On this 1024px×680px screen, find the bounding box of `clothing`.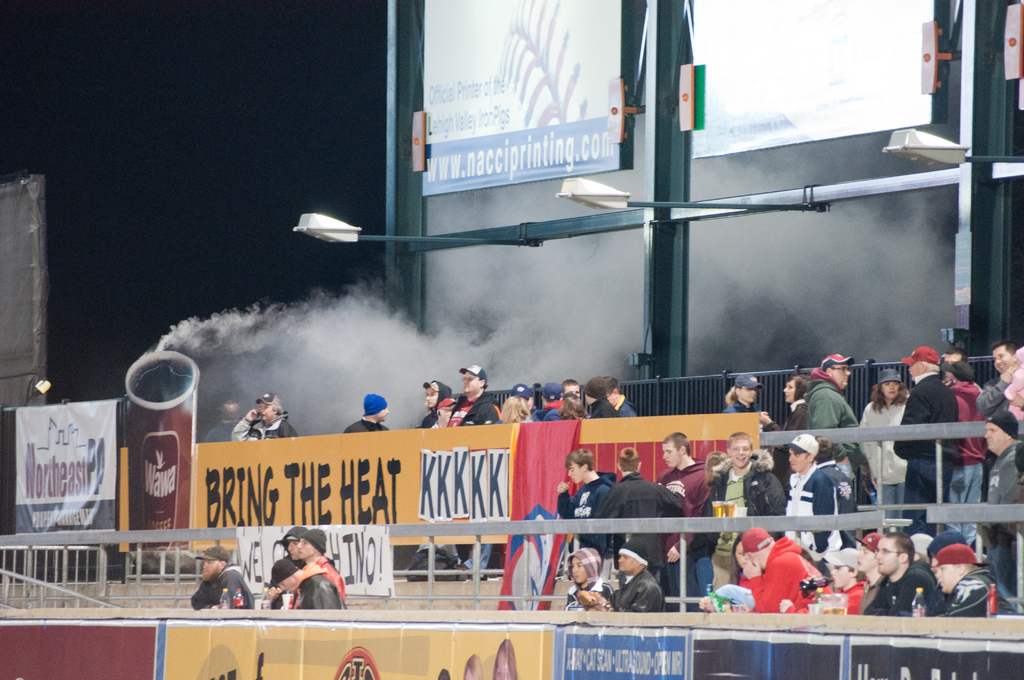
Bounding box: box(553, 580, 617, 617).
